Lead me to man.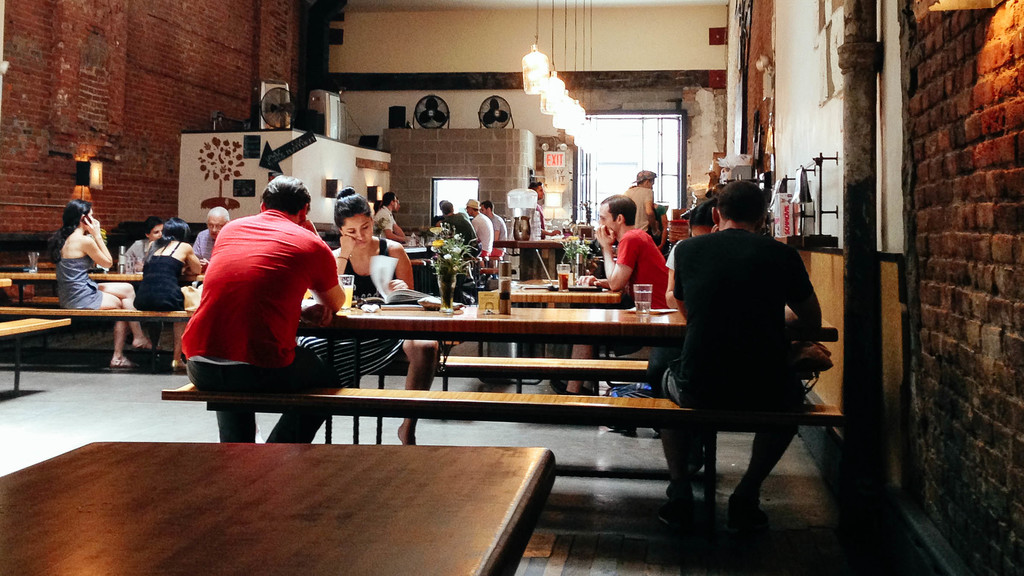
Lead to left=191, top=205, right=232, bottom=275.
